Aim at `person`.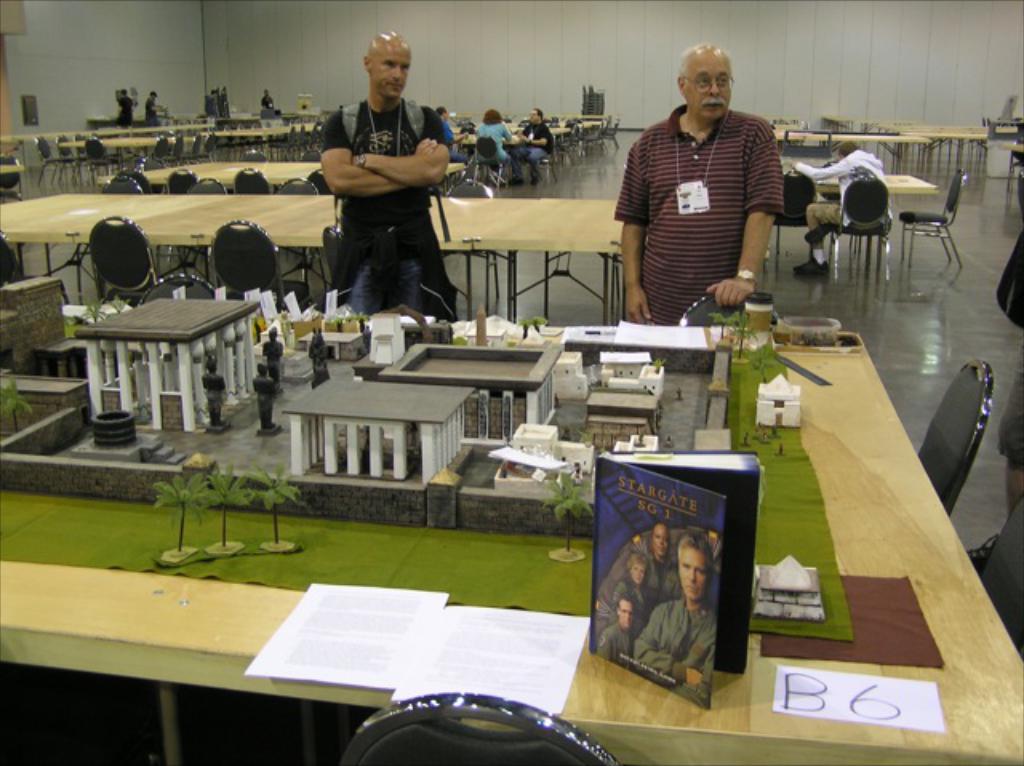
Aimed at BBox(205, 85, 234, 120).
